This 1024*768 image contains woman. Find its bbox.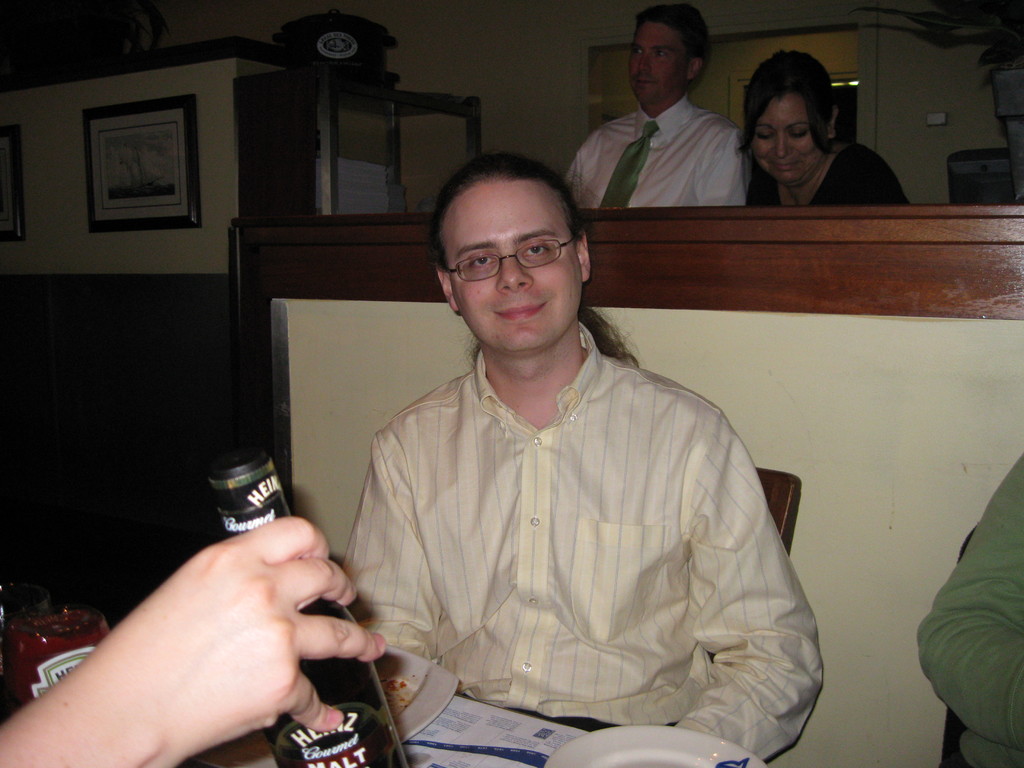
rect(738, 47, 912, 214).
